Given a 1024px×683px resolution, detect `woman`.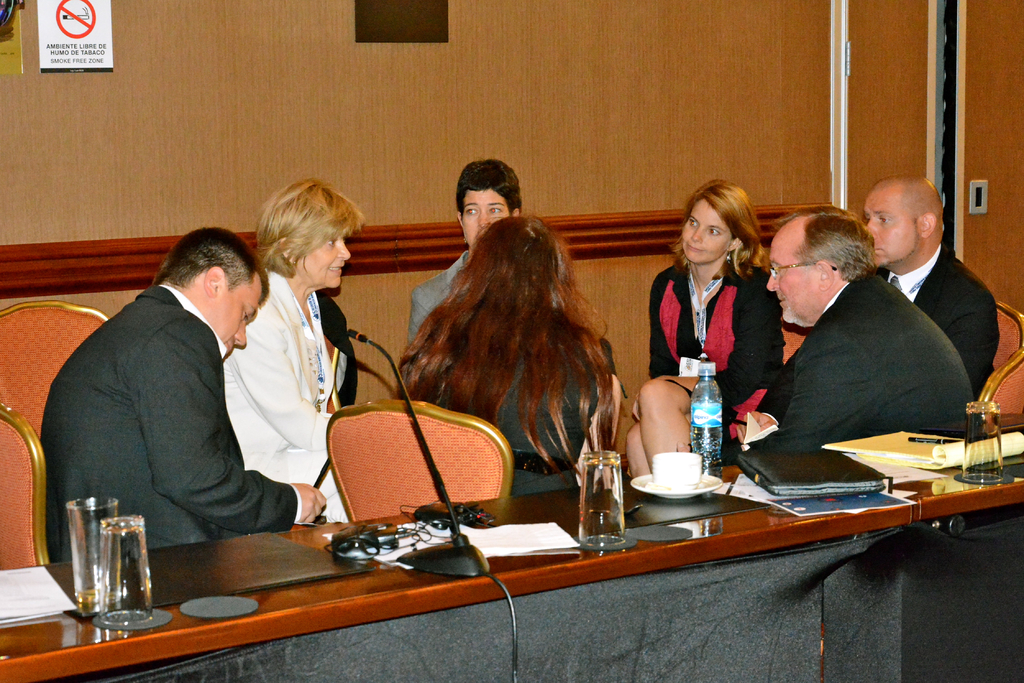
BBox(219, 172, 380, 531).
